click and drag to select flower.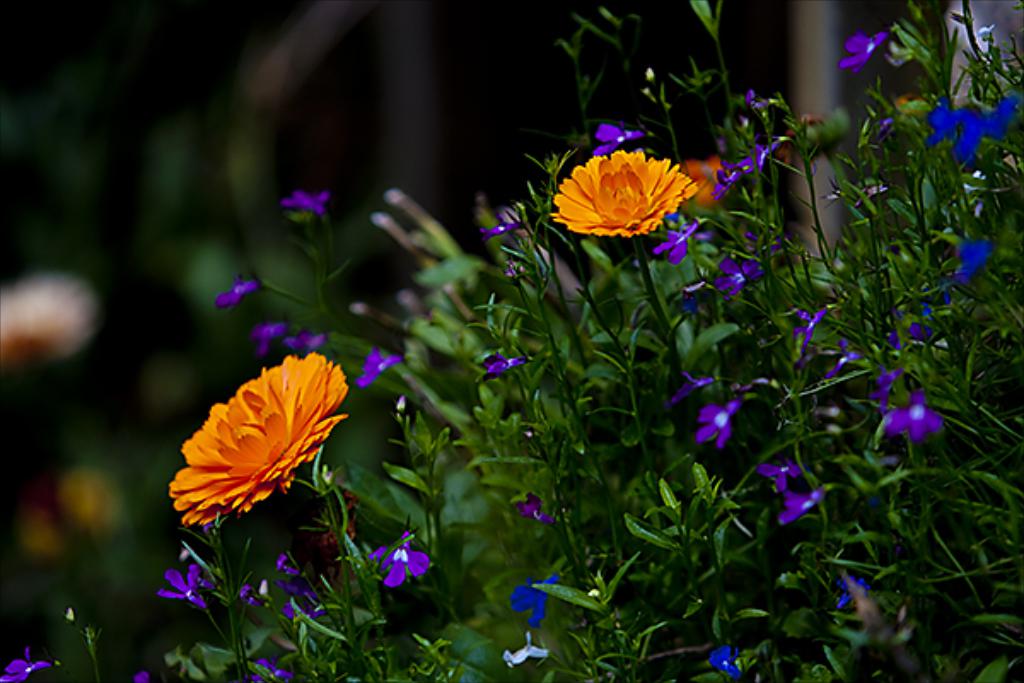
Selection: bbox(0, 652, 60, 681).
